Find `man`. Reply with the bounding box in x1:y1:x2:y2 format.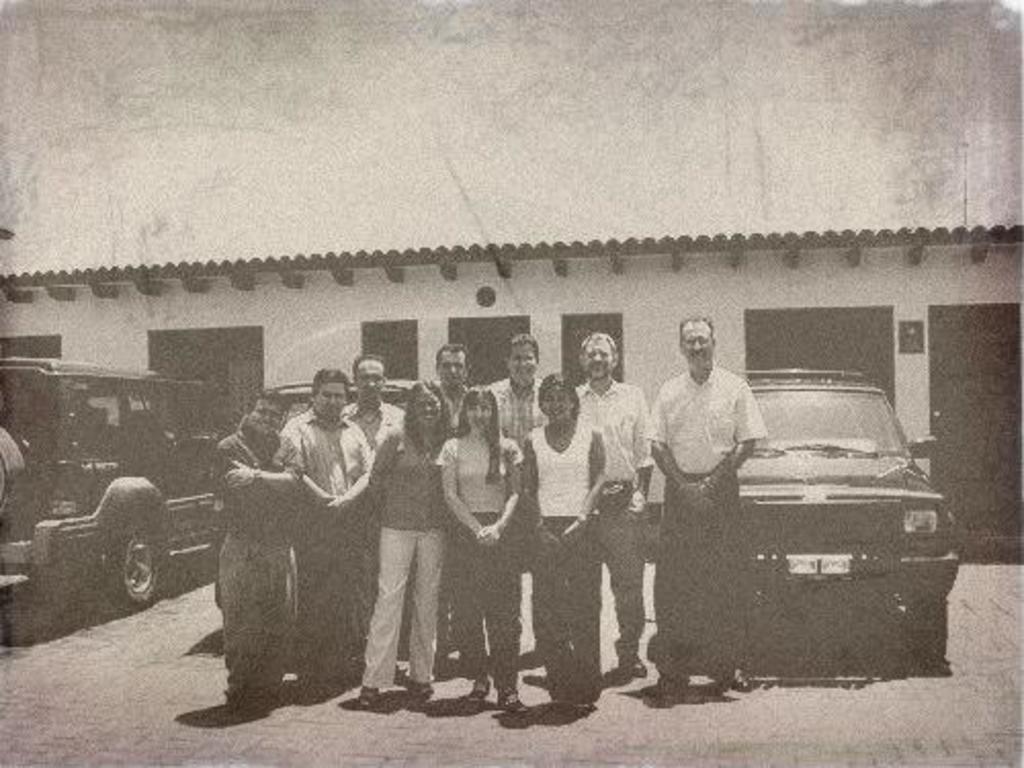
492:328:551:633.
